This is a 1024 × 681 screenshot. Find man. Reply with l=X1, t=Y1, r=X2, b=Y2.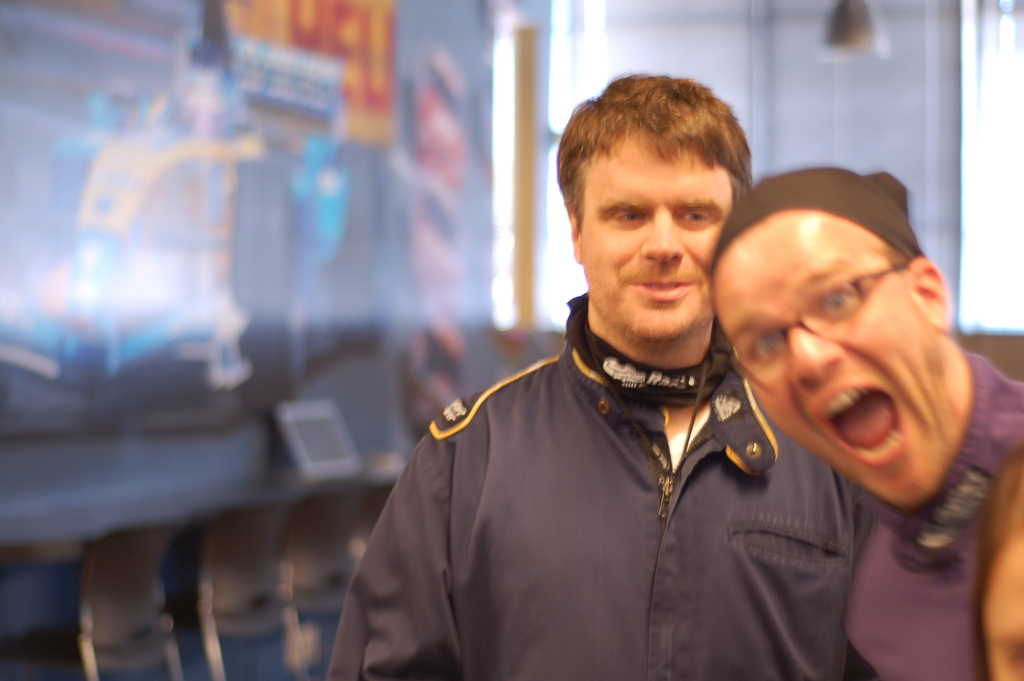
l=708, t=172, r=1023, b=680.
